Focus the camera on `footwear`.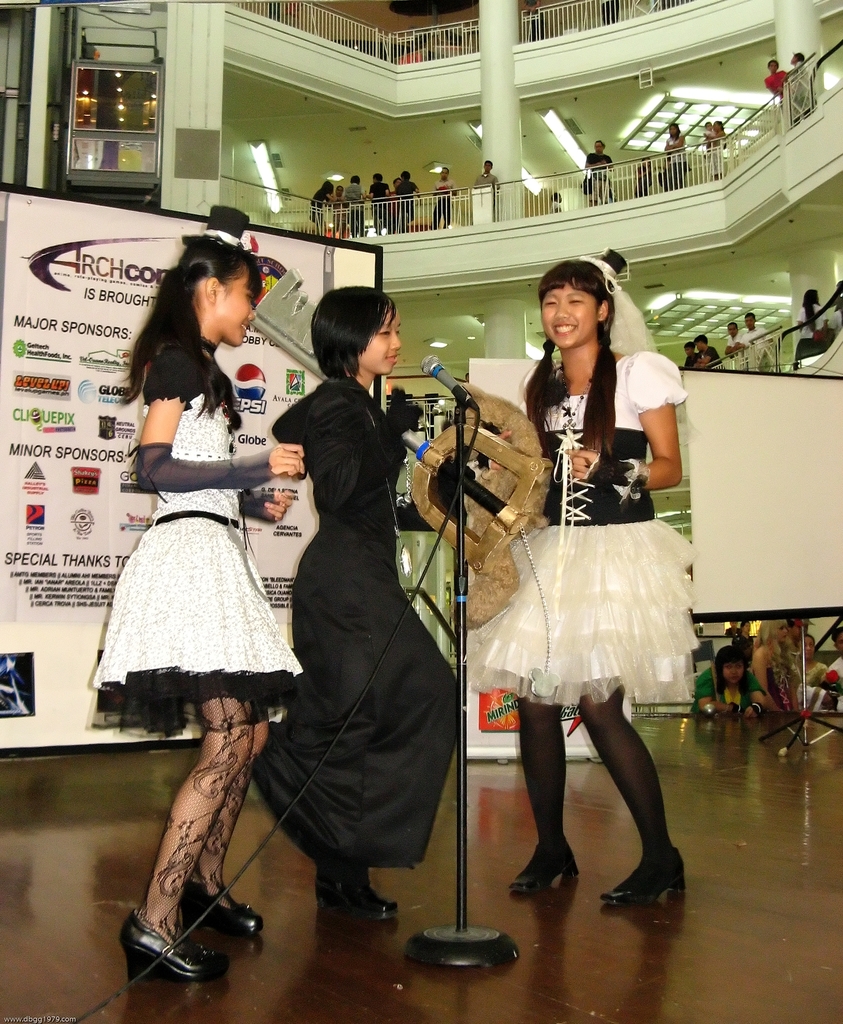
Focus region: x1=597, y1=851, x2=691, y2=906.
